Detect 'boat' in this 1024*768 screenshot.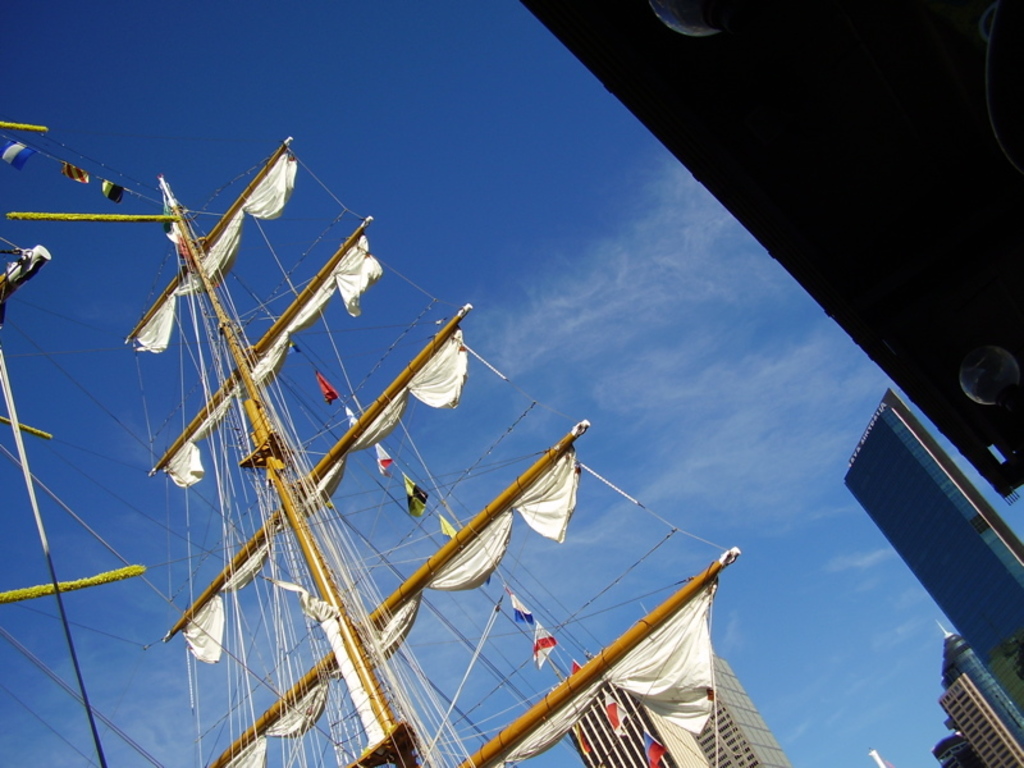
Detection: [left=0, top=102, right=143, bottom=767].
